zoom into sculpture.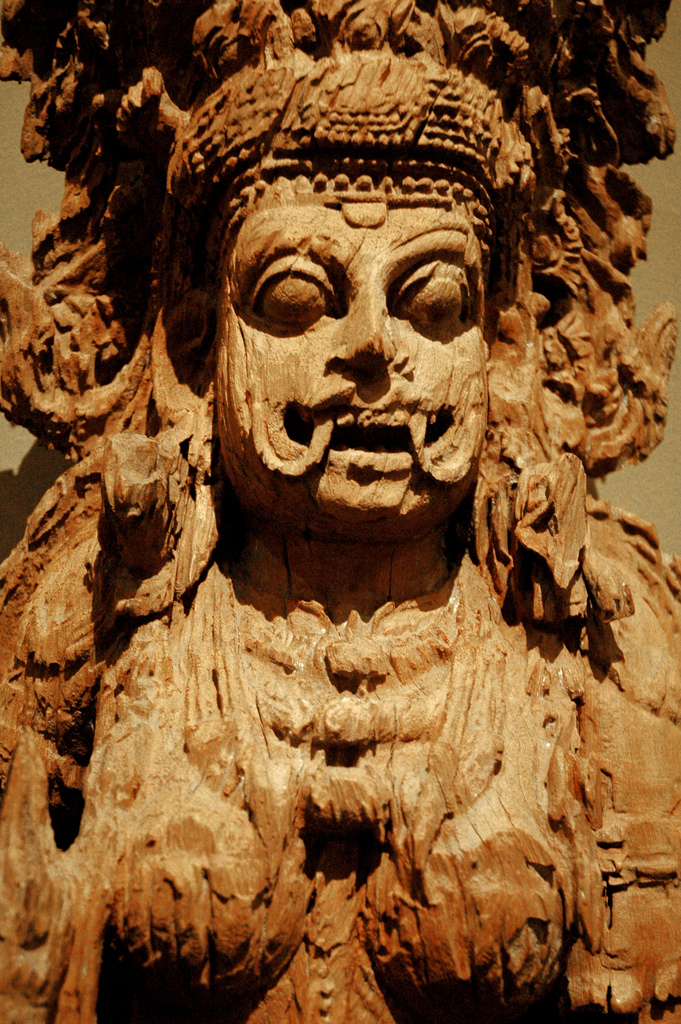
Zoom target: 14/112/668/1018.
